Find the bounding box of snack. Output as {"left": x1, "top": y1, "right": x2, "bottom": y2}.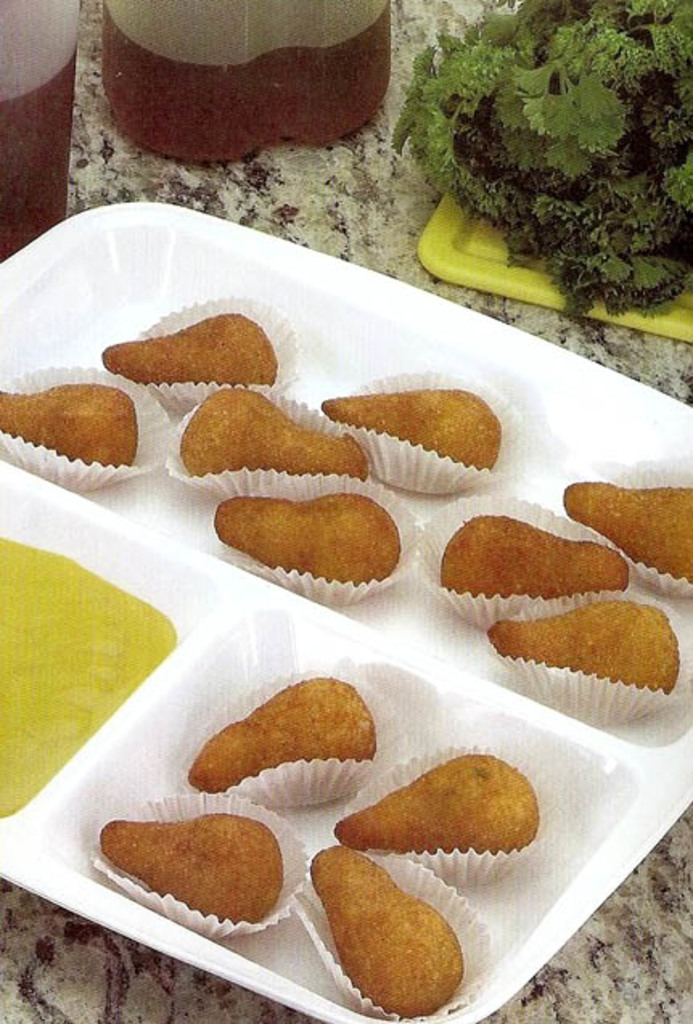
{"left": 325, "top": 386, "right": 505, "bottom": 473}.
